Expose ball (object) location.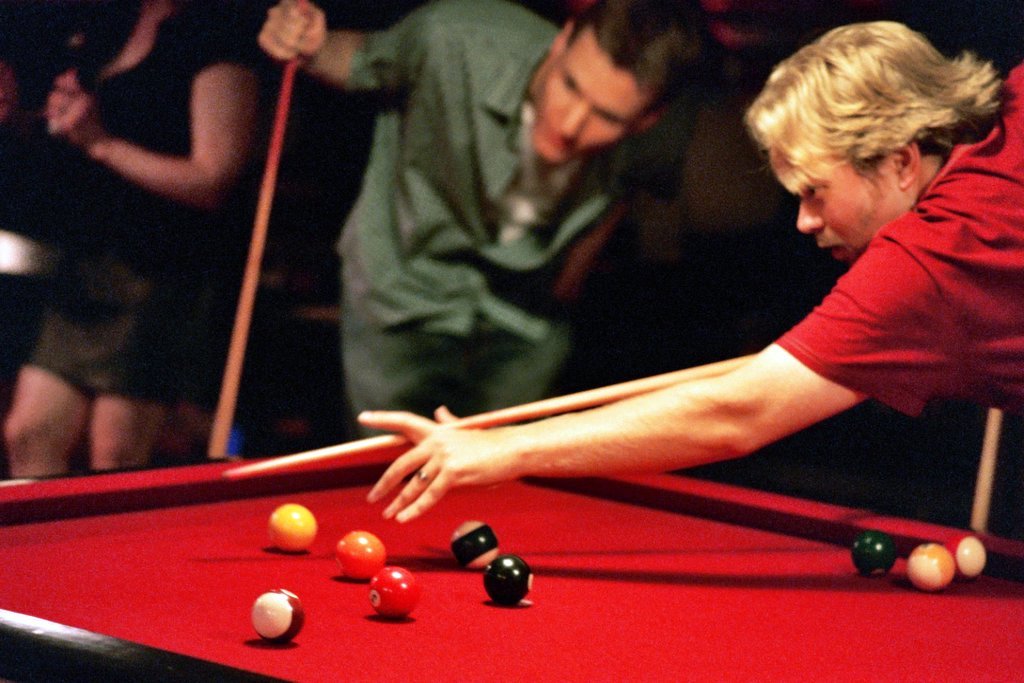
Exposed at bbox=(946, 533, 987, 582).
